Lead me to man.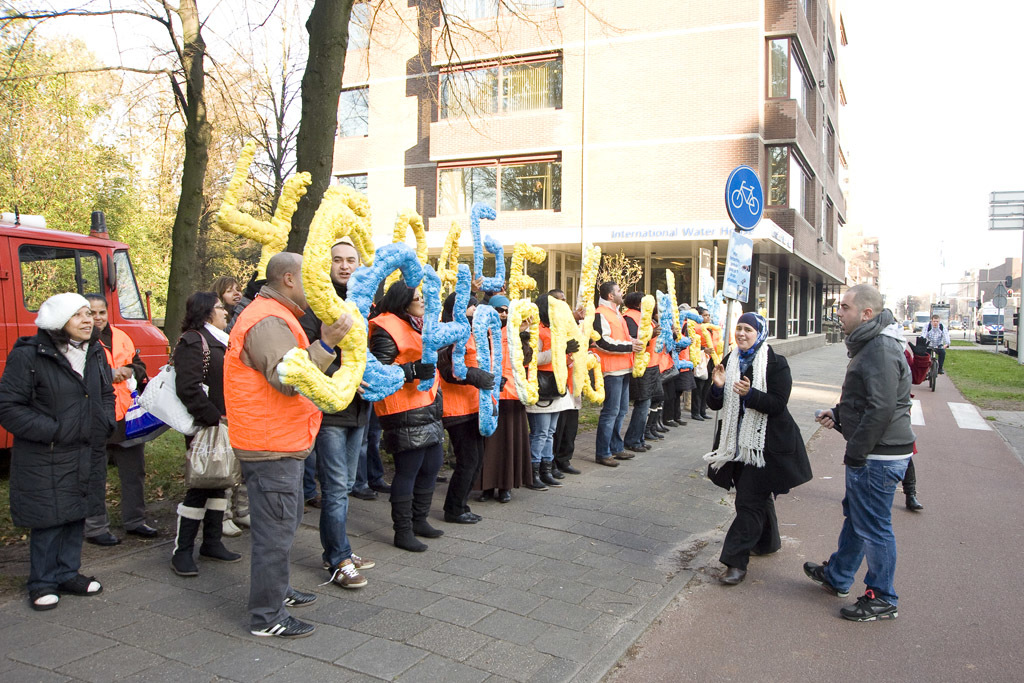
Lead to l=535, t=288, r=590, b=477.
